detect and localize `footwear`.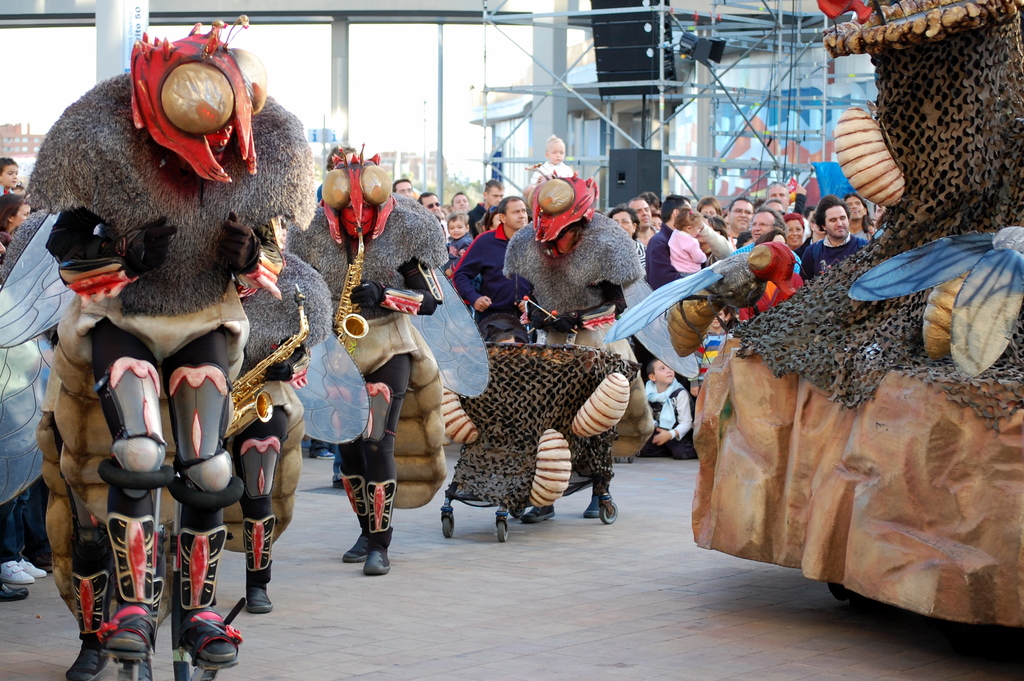
Localized at locate(584, 476, 617, 518).
